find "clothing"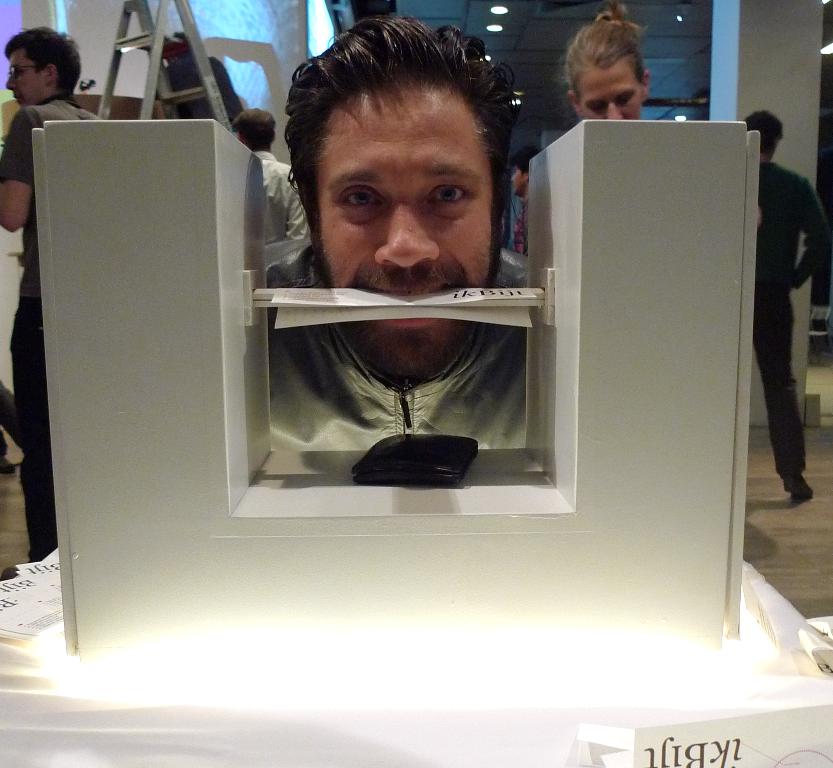
[747, 163, 826, 498]
